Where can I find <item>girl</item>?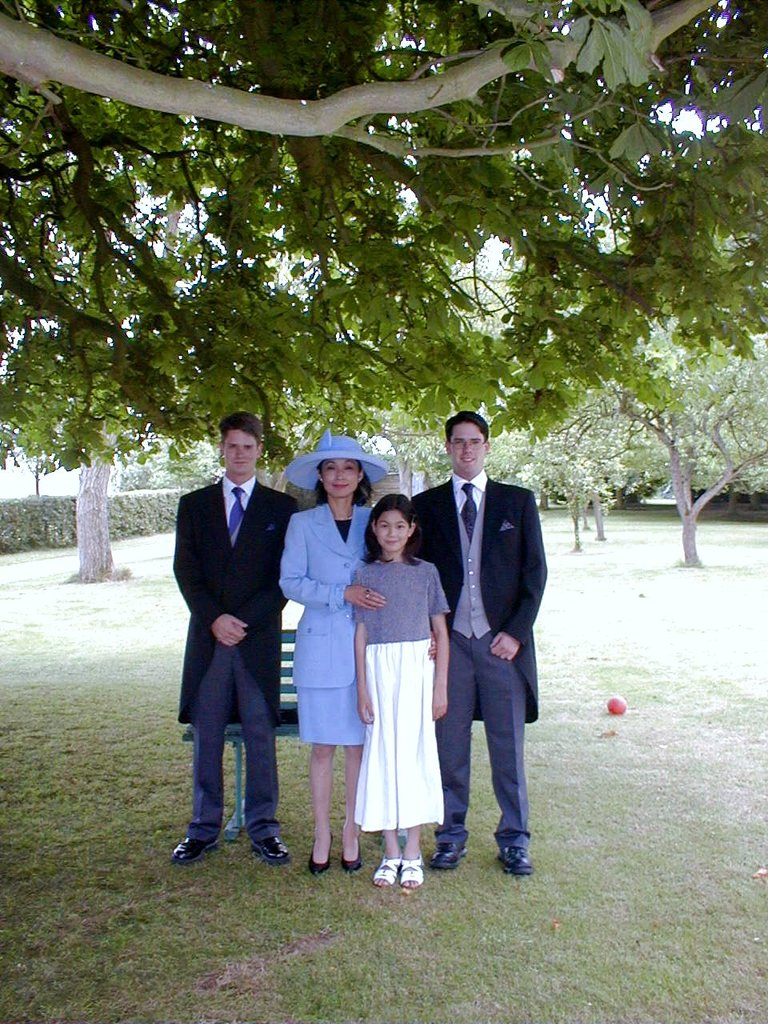
You can find it at <region>352, 495, 450, 894</region>.
